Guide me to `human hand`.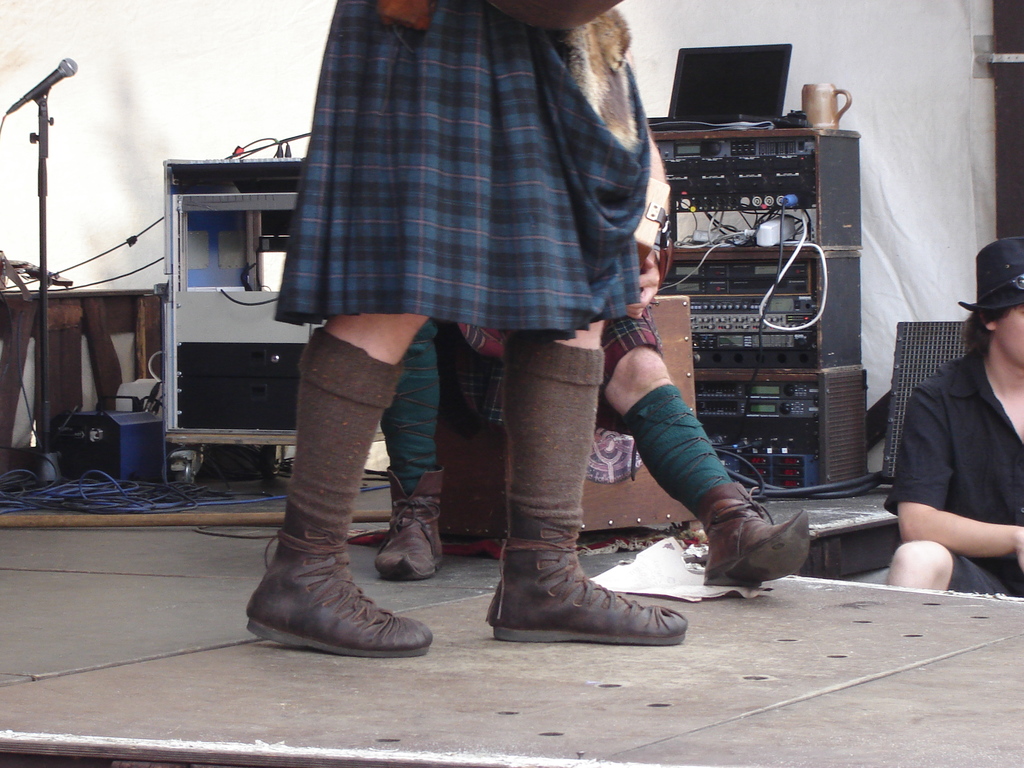
Guidance: Rect(626, 255, 659, 316).
